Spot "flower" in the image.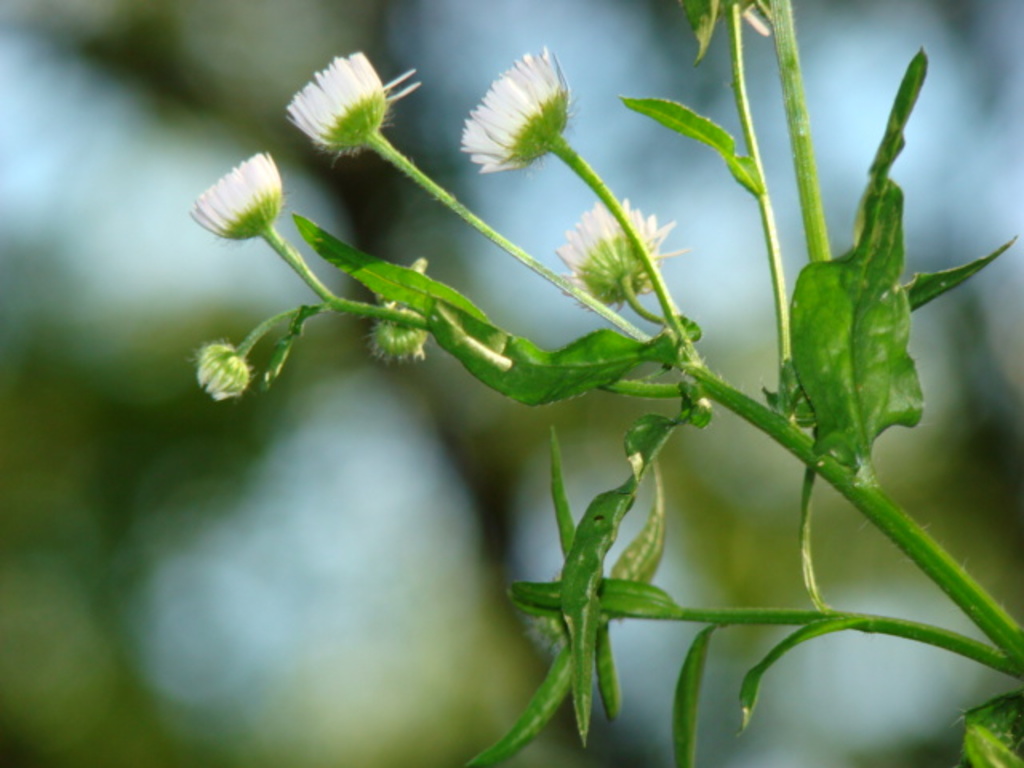
"flower" found at <region>448, 40, 598, 179</region>.
